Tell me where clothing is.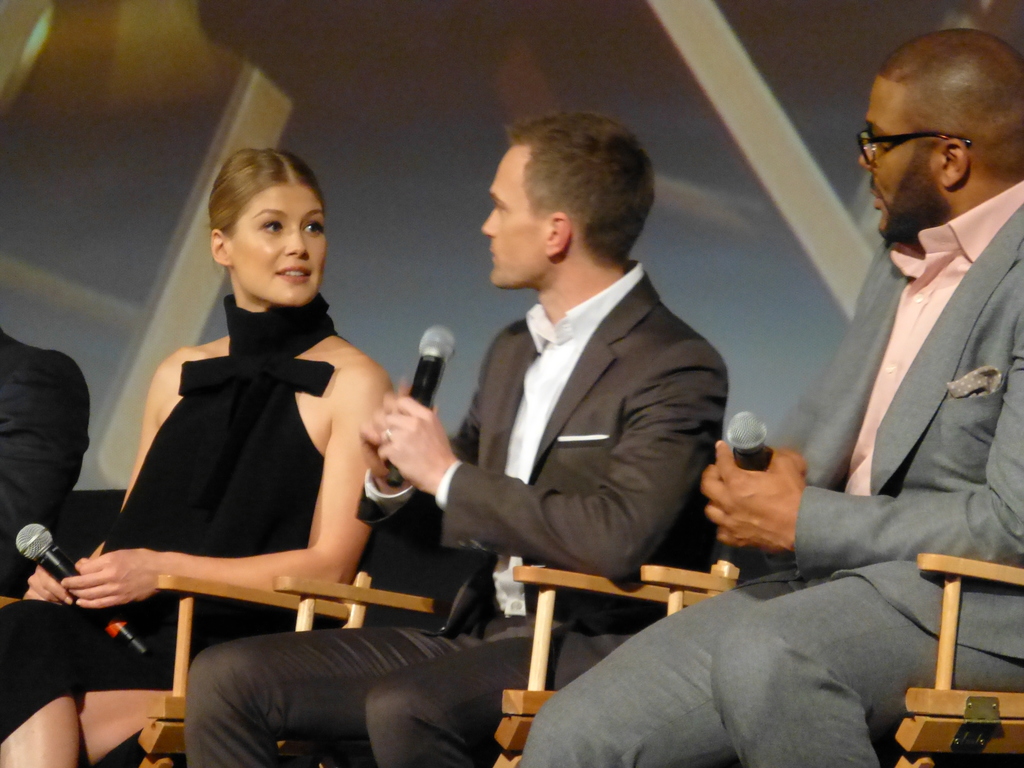
clothing is at <box>175,254,748,767</box>.
